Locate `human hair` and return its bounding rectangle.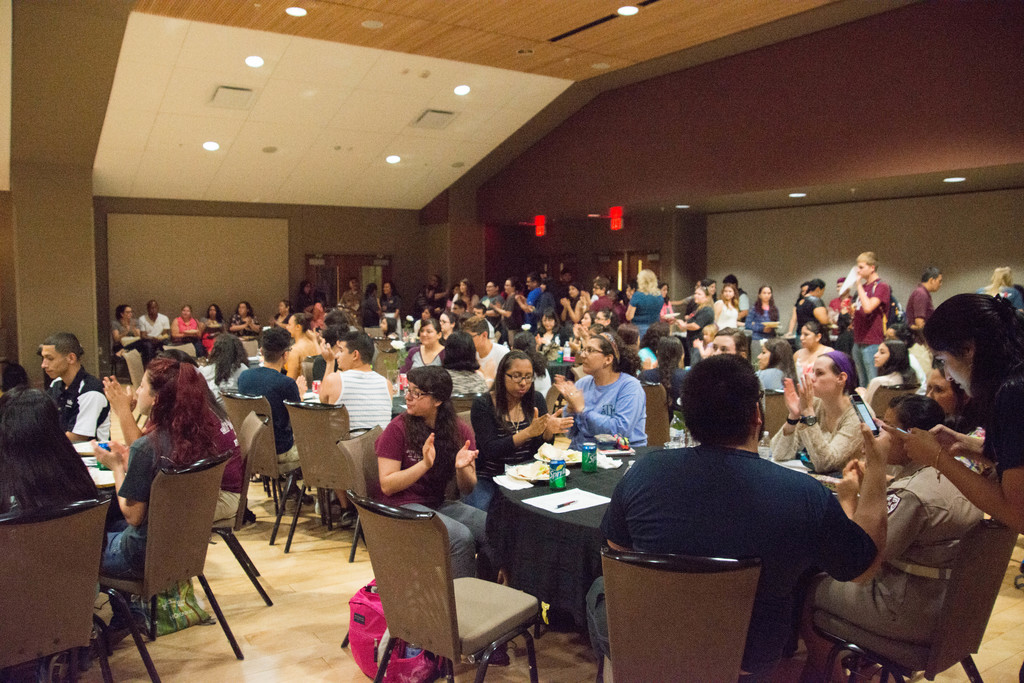
BBox(927, 300, 1020, 421).
